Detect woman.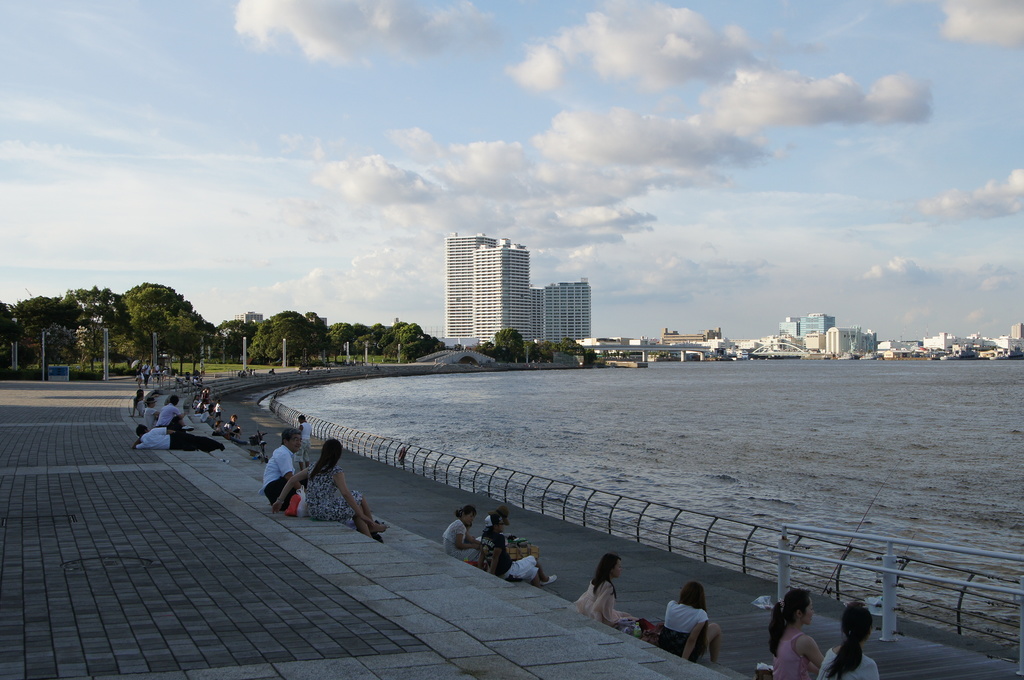
Detected at <region>816, 602, 880, 679</region>.
